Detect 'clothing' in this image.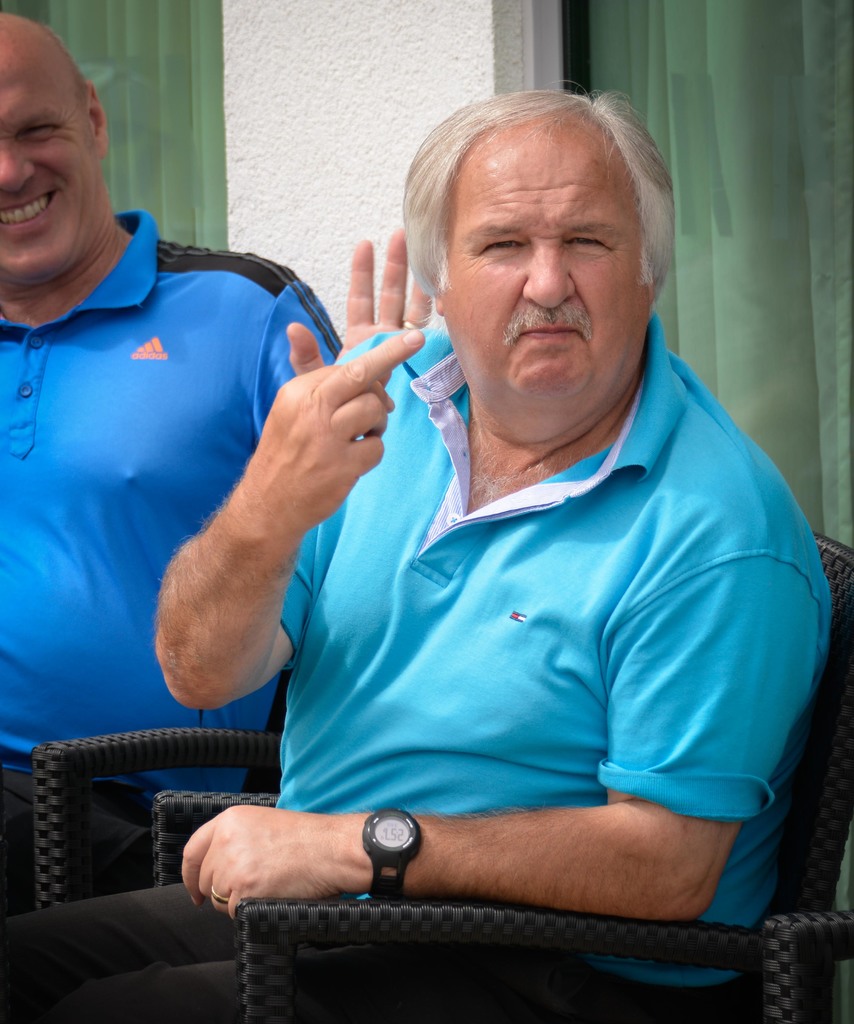
Detection: {"left": 0, "top": 206, "right": 338, "bottom": 771}.
